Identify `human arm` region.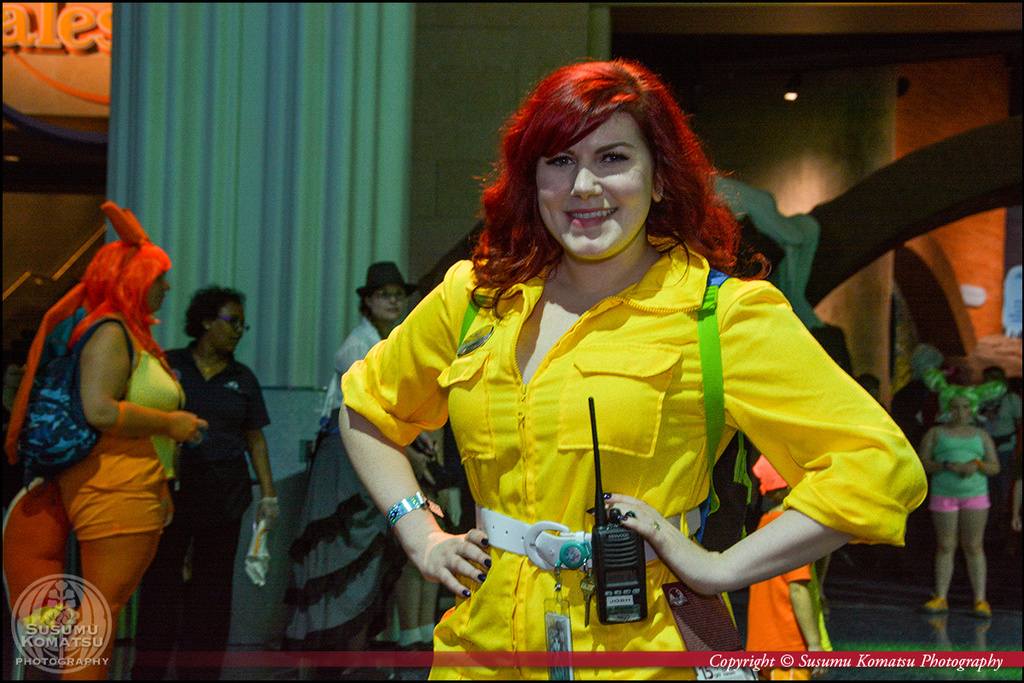
Region: [603,290,928,595].
